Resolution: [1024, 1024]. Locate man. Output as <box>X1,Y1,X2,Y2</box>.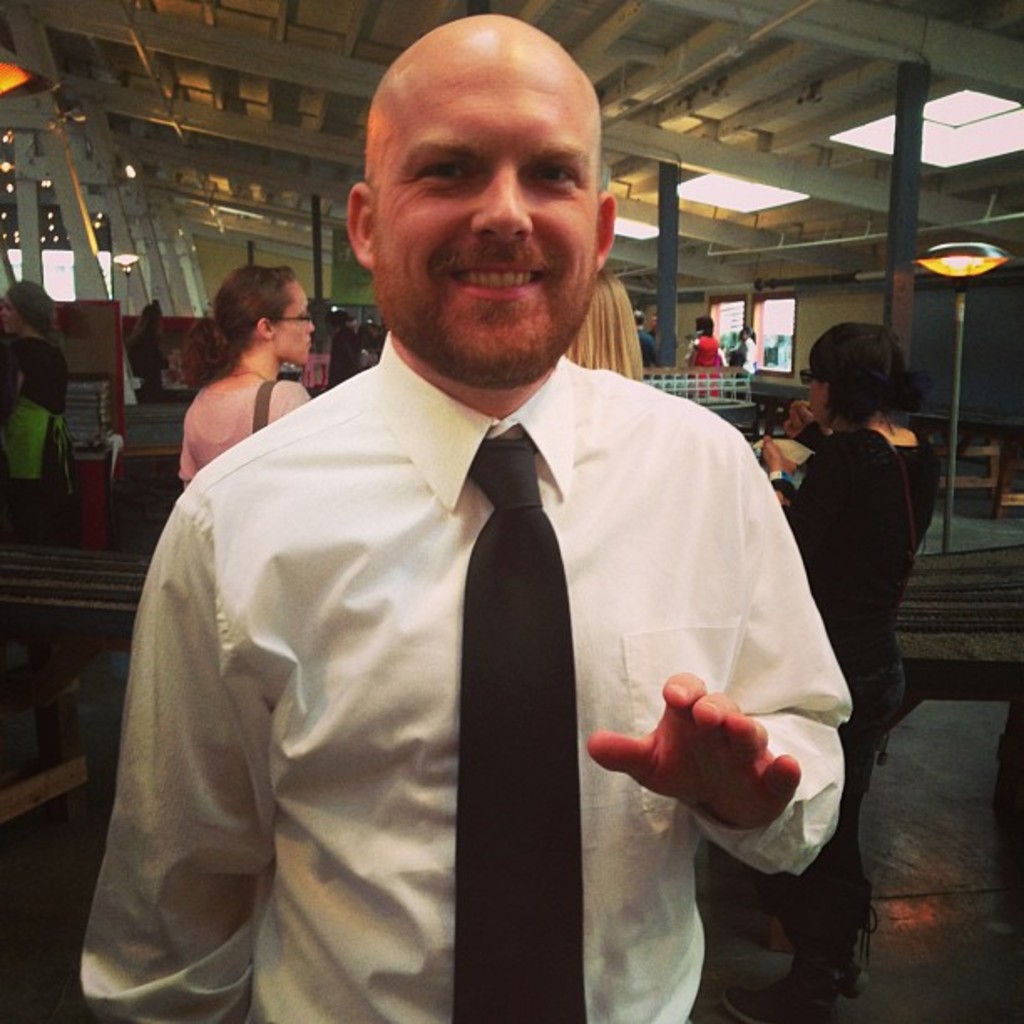
<box>94,65,863,1004</box>.
